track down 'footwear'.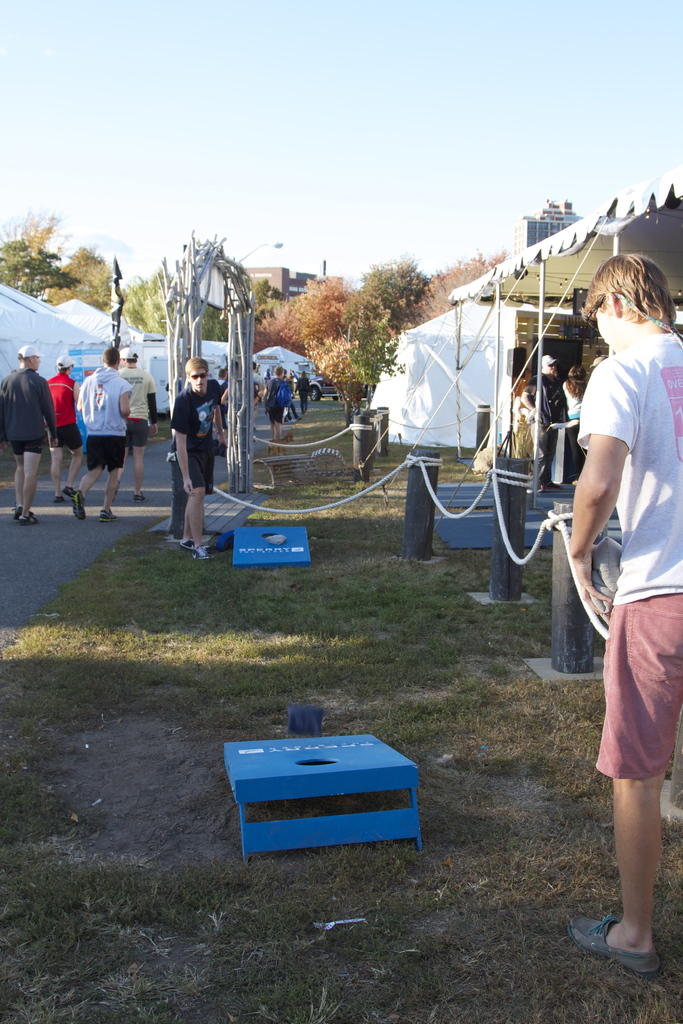
Tracked to bbox(178, 539, 192, 549).
